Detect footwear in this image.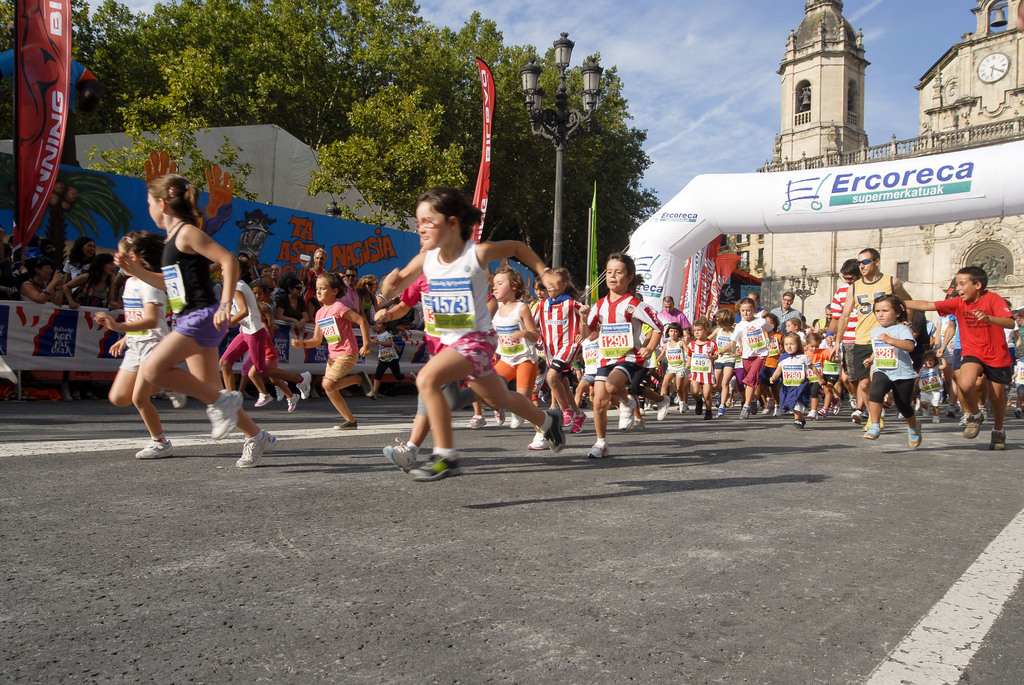
Detection: 491 407 506 425.
